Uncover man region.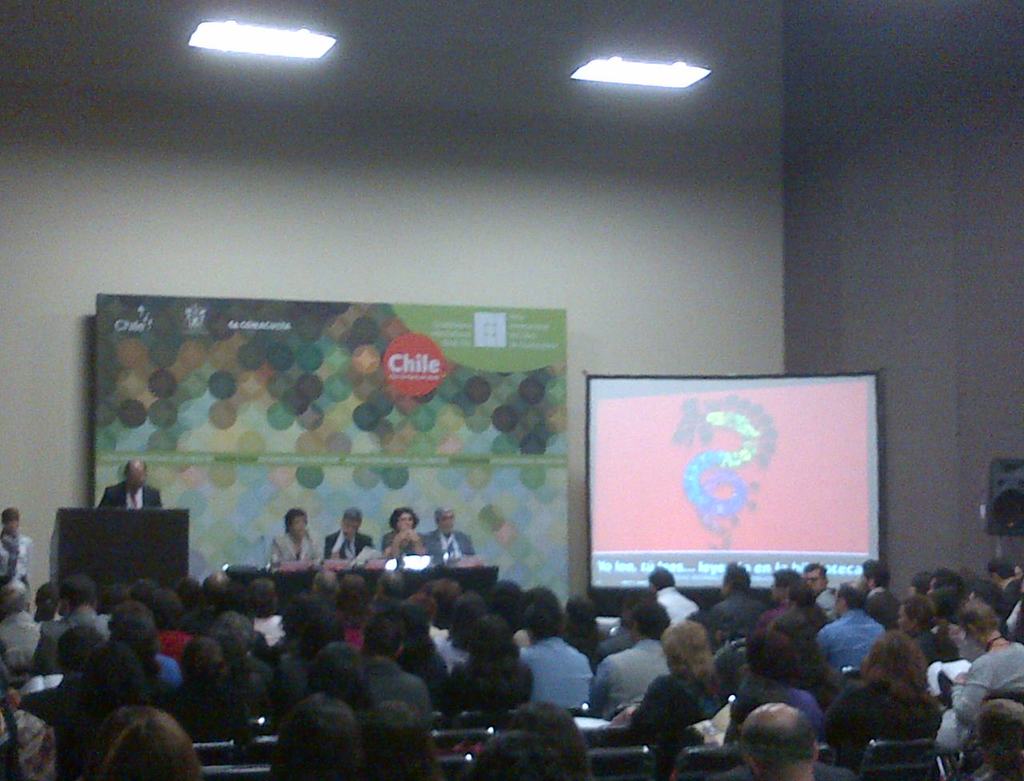
Uncovered: 646:570:696:625.
